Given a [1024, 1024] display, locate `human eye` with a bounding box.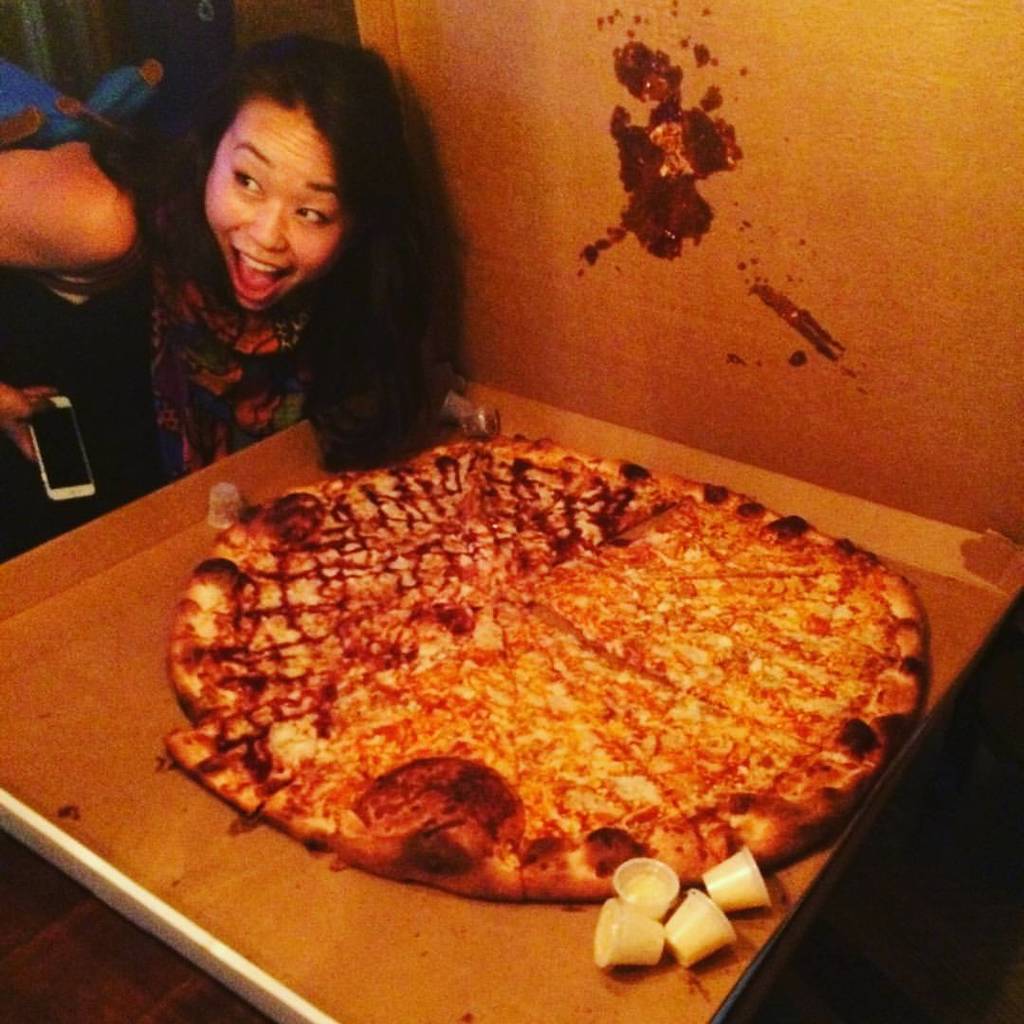
Located: left=290, top=194, right=338, bottom=229.
